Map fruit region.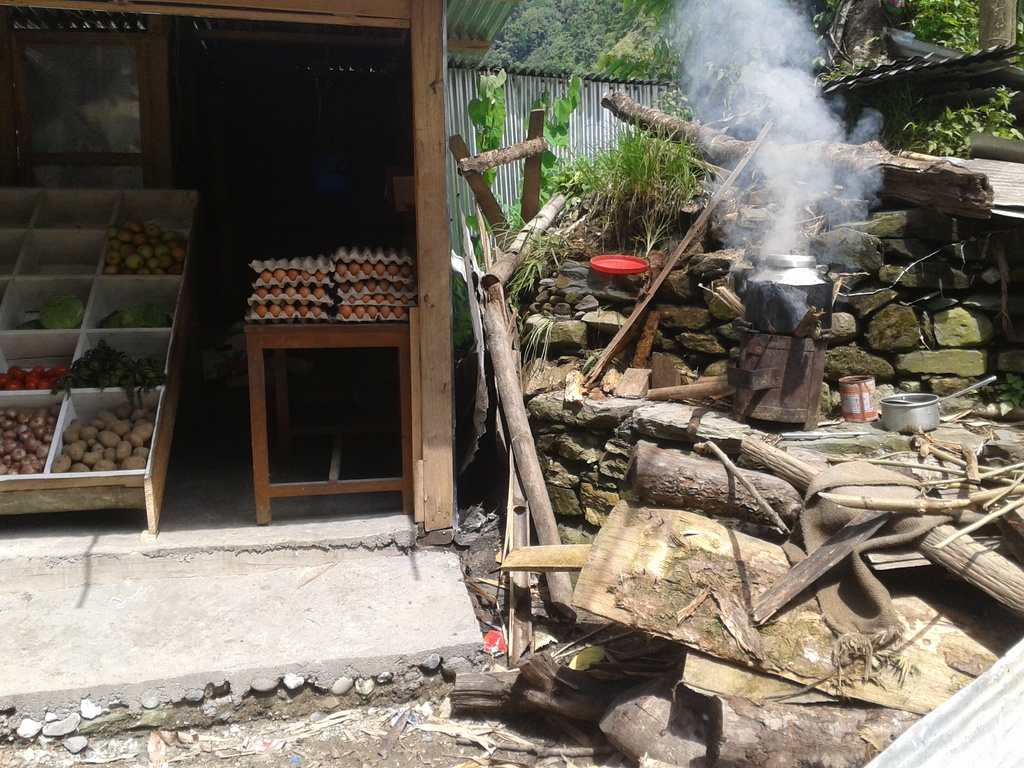
Mapped to left=124, top=253, right=147, bottom=270.
